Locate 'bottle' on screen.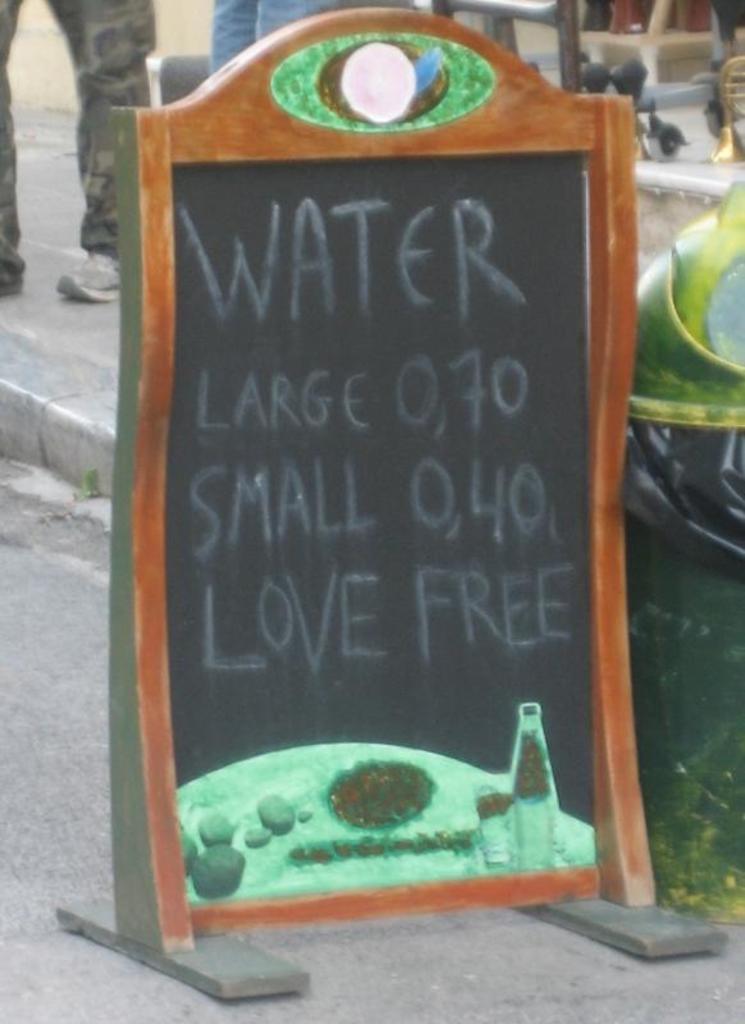
On screen at region(508, 704, 559, 867).
